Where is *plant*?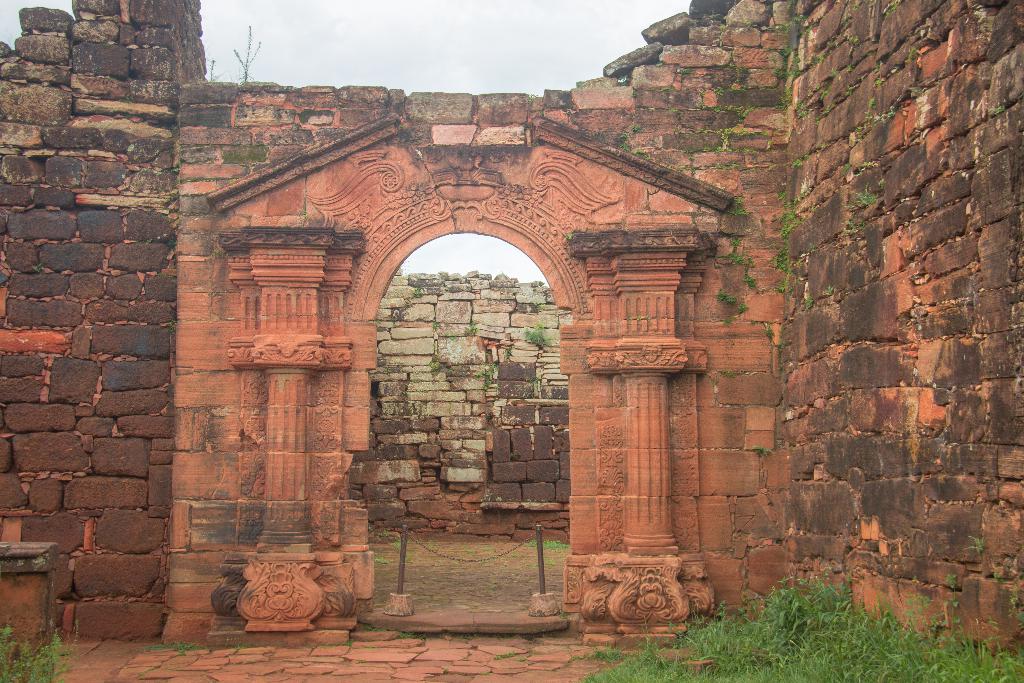
778 194 786 201.
